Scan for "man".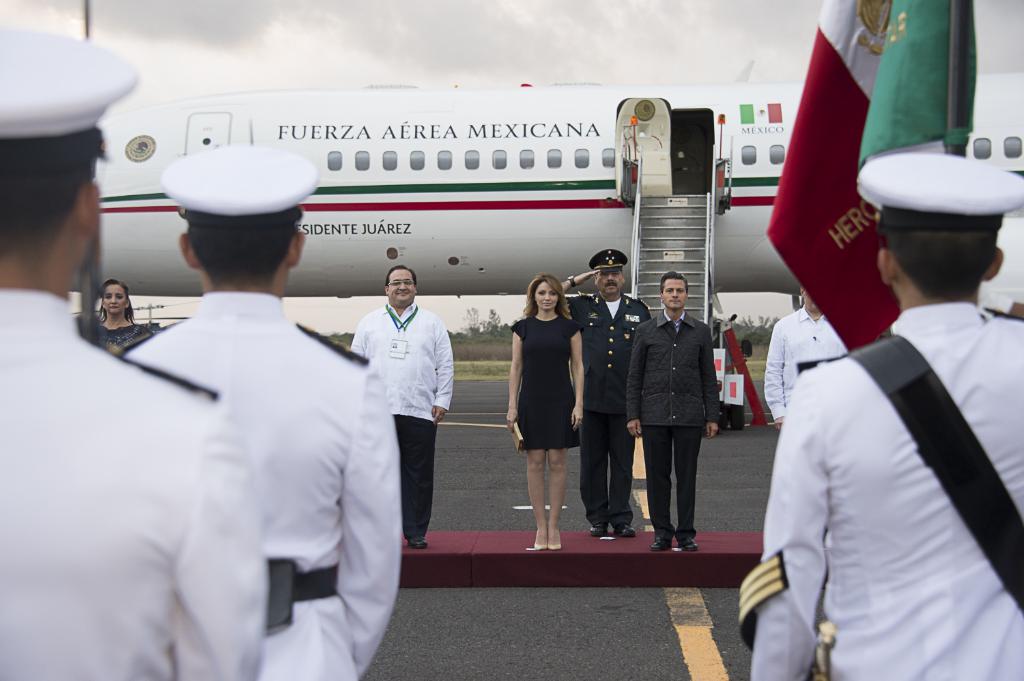
Scan result: {"left": 559, "top": 249, "right": 653, "bottom": 540}.
